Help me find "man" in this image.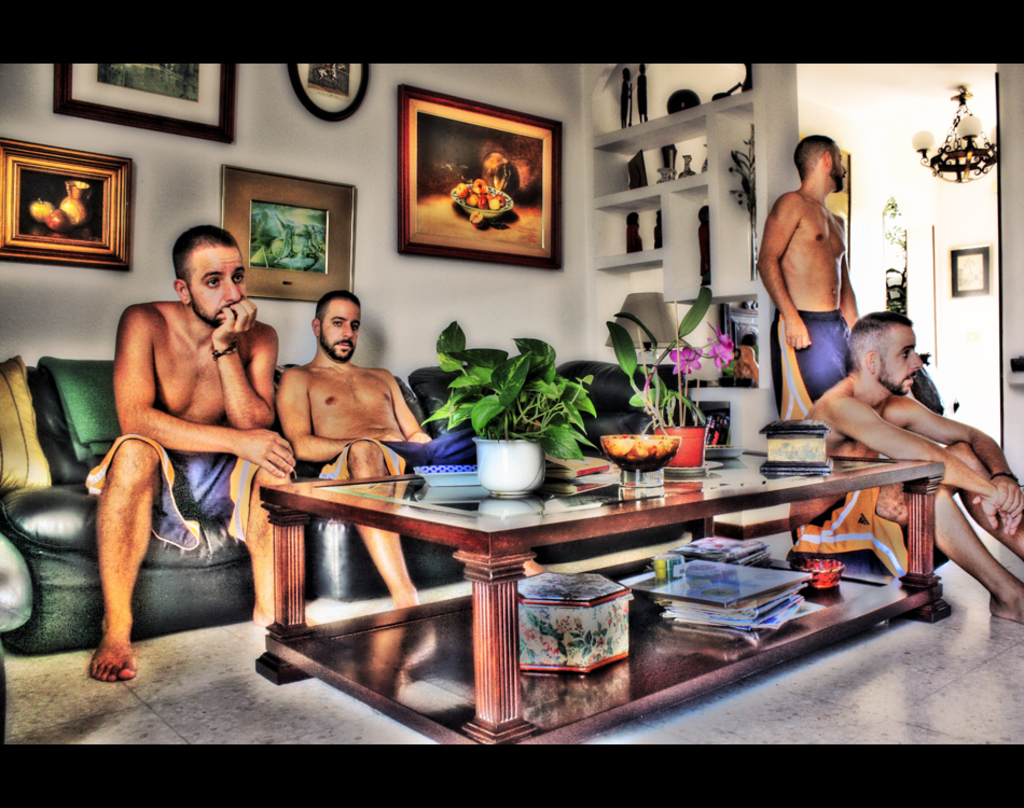
Found it: region(89, 228, 312, 674).
